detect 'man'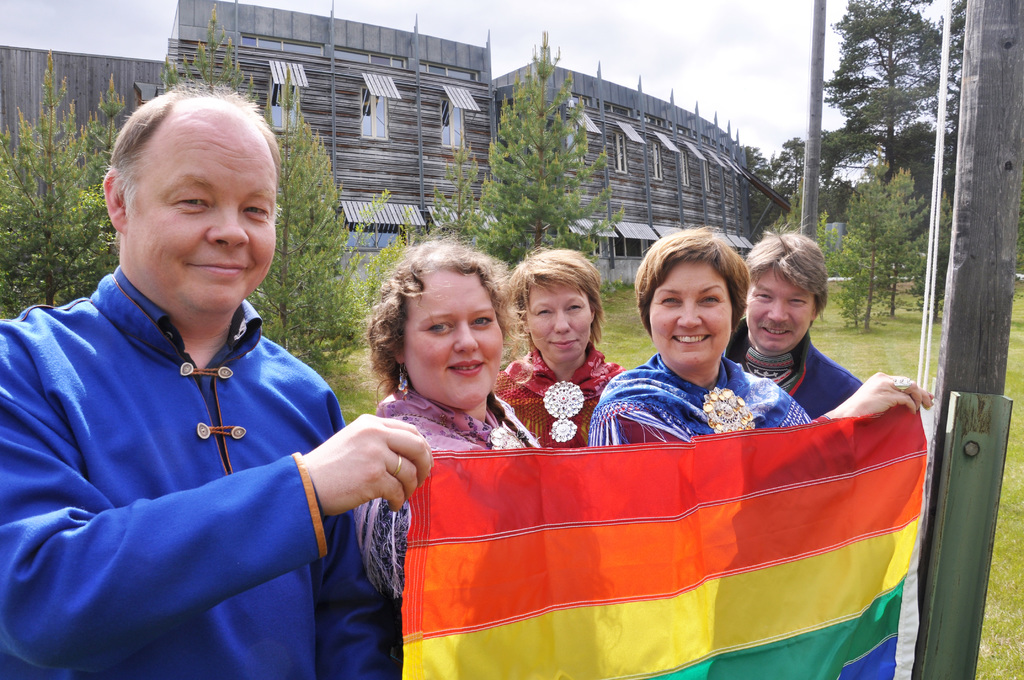
720, 228, 871, 423
